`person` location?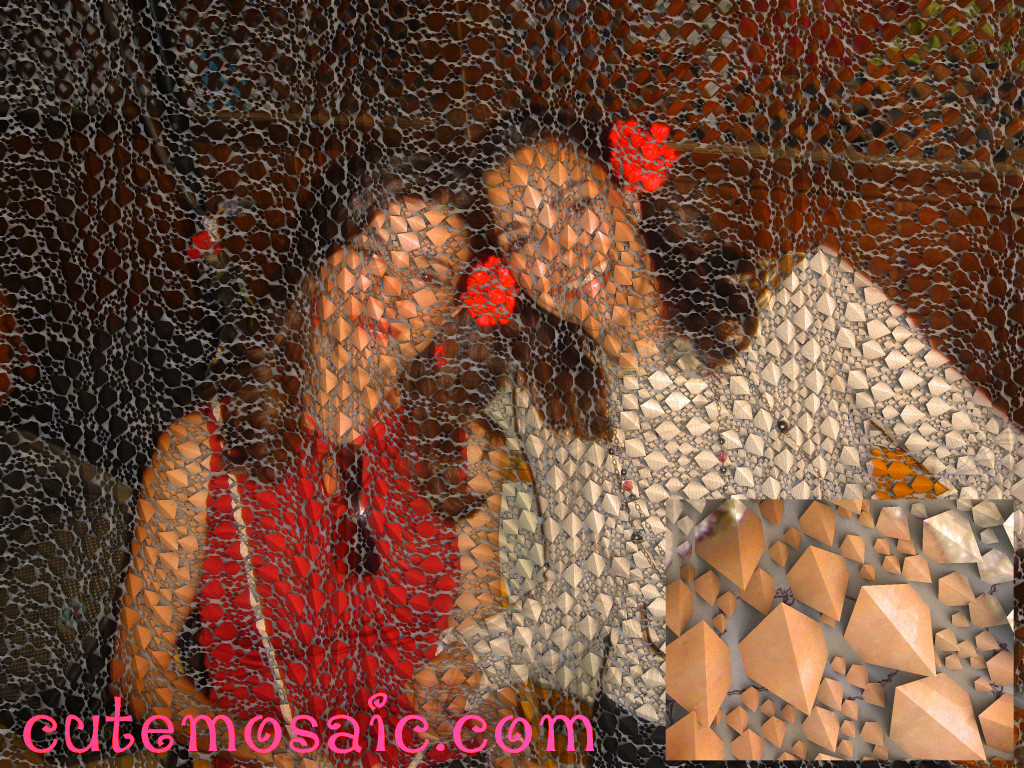
BBox(111, 141, 501, 763)
